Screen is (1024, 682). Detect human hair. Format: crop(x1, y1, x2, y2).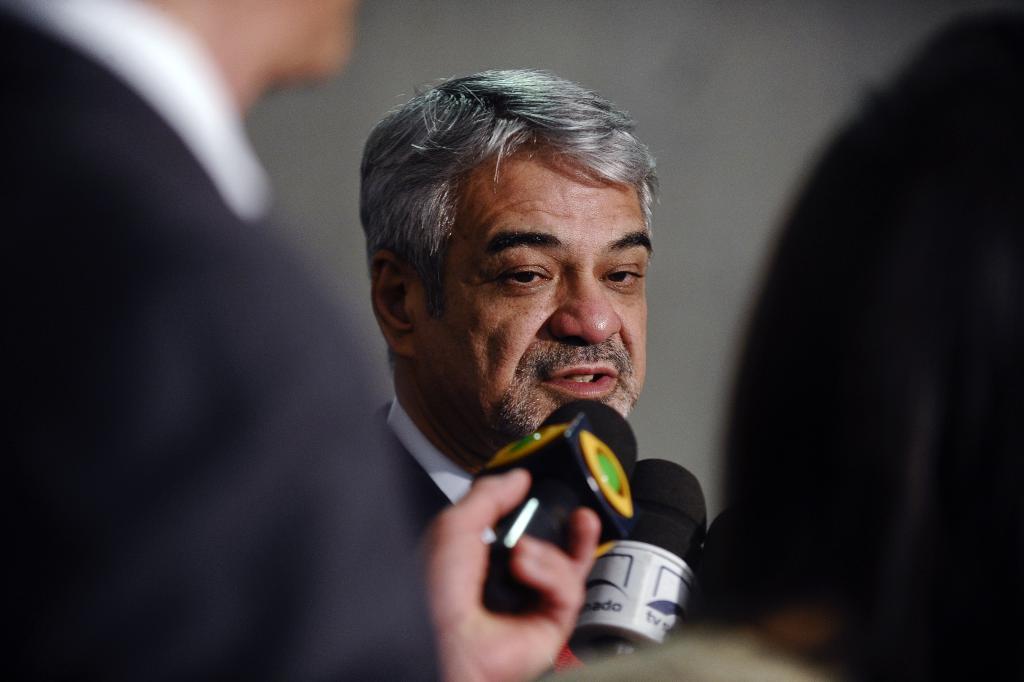
crop(369, 77, 626, 306).
